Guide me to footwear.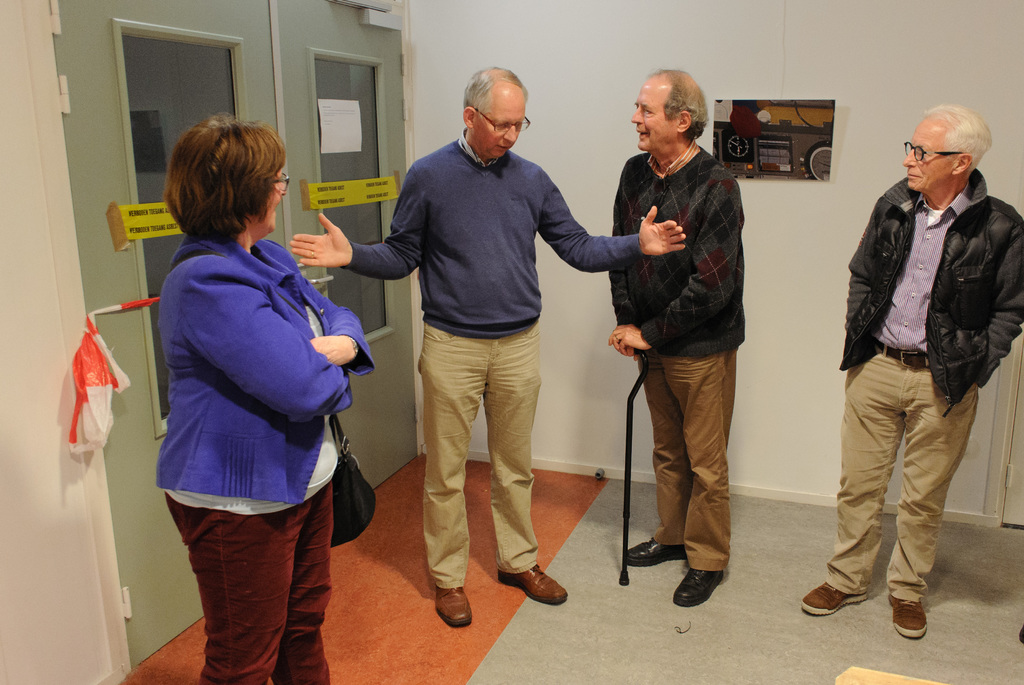
Guidance: box(887, 597, 927, 642).
